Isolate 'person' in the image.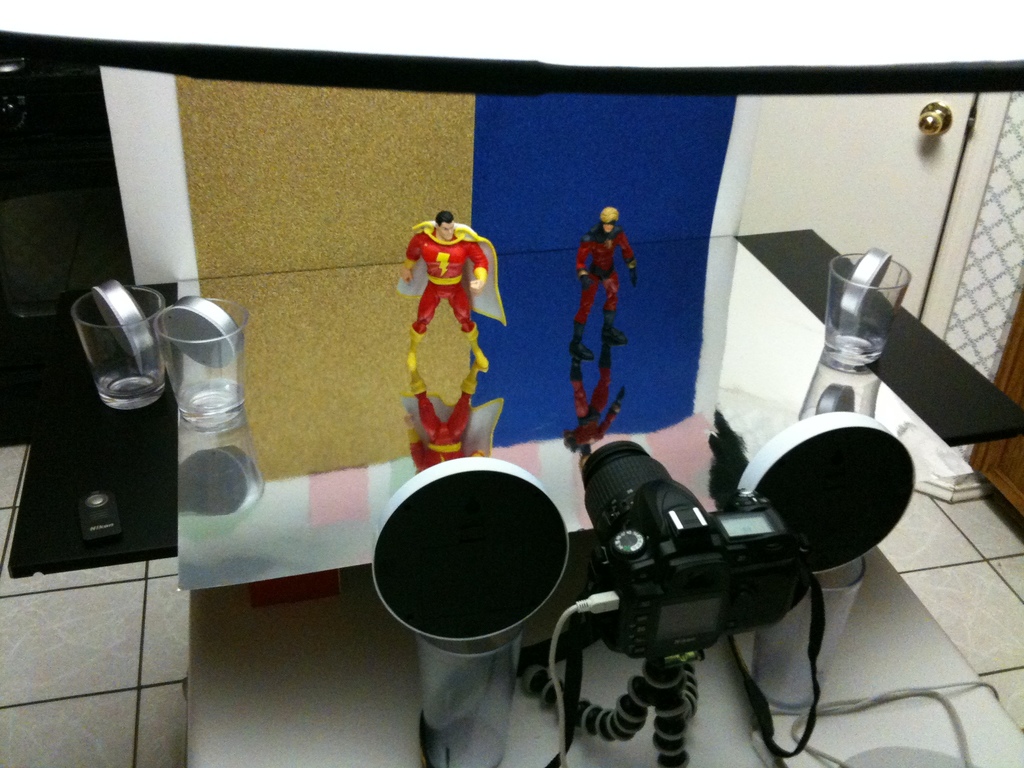
Isolated region: locate(573, 204, 641, 360).
